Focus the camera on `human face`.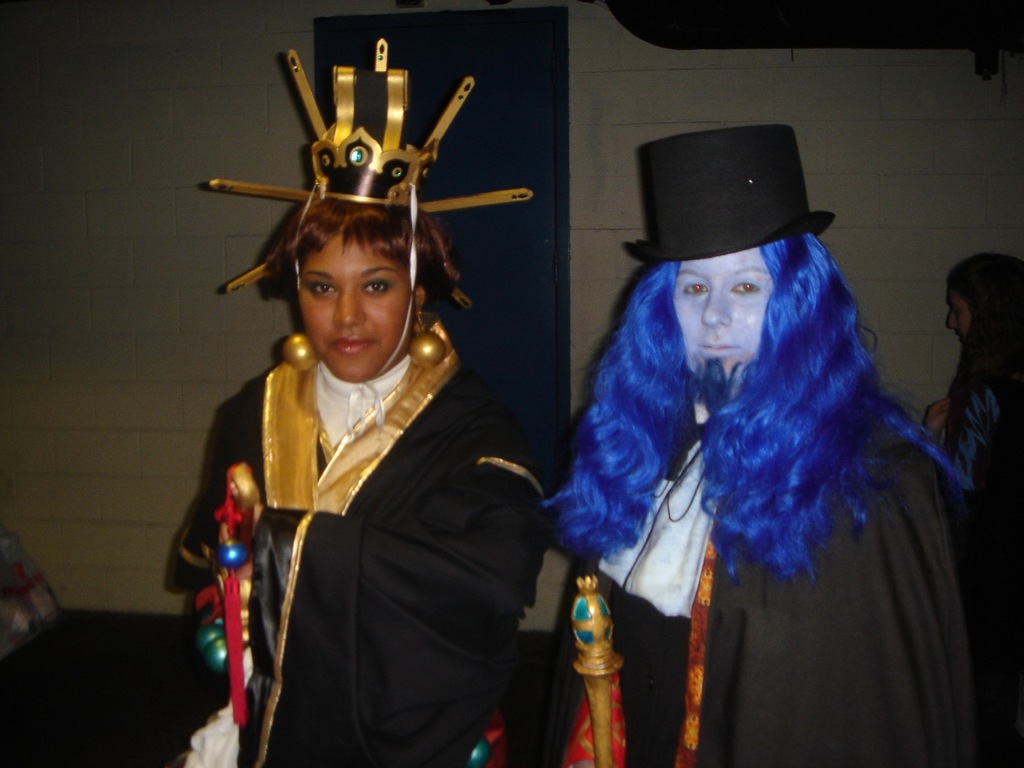
Focus region: bbox=[676, 246, 770, 383].
